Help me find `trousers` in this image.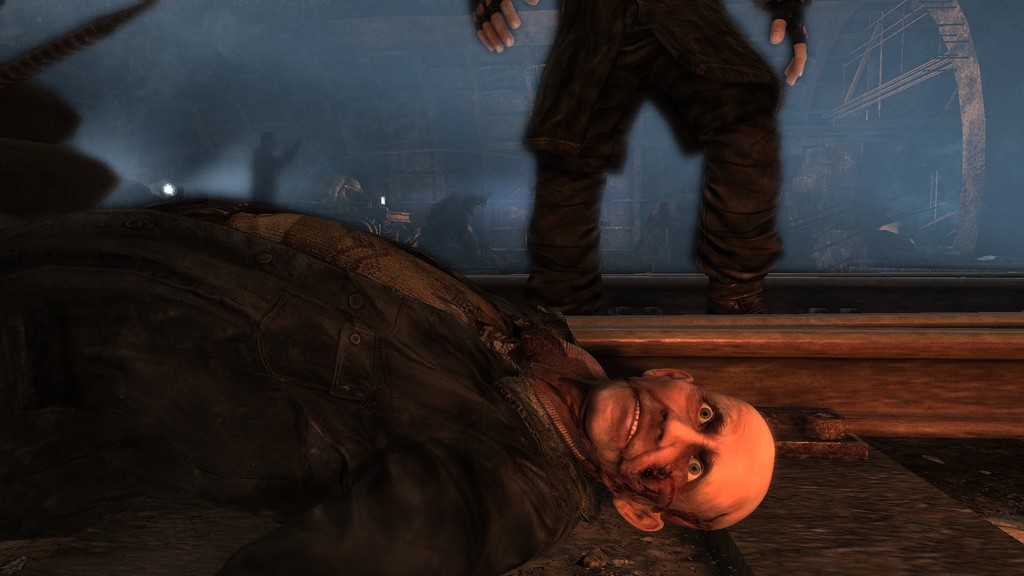
Found it: region(515, 9, 799, 317).
